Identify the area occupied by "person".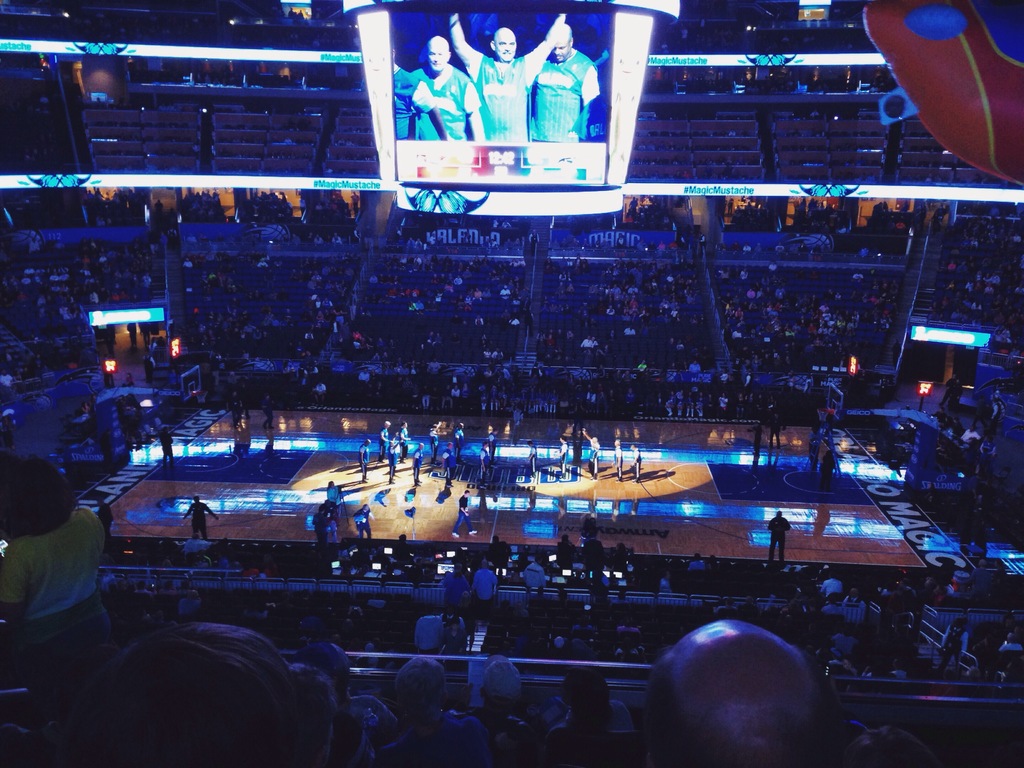
Area: x1=447, y1=331, x2=460, y2=344.
